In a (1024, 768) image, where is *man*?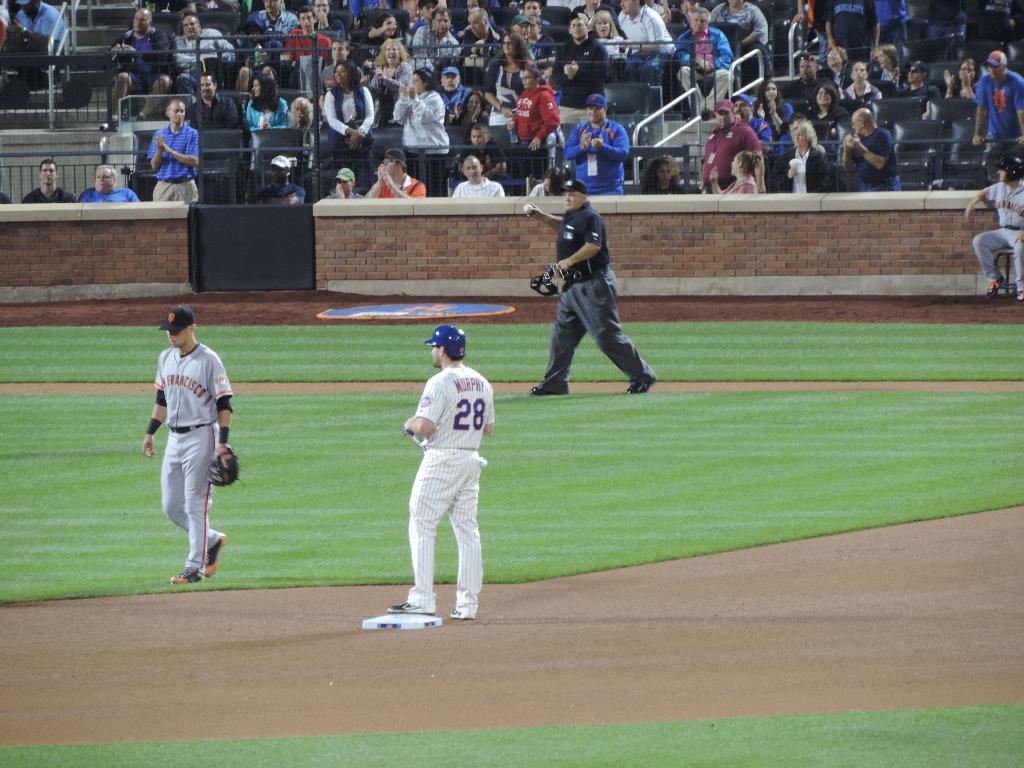
[525,187,653,403].
